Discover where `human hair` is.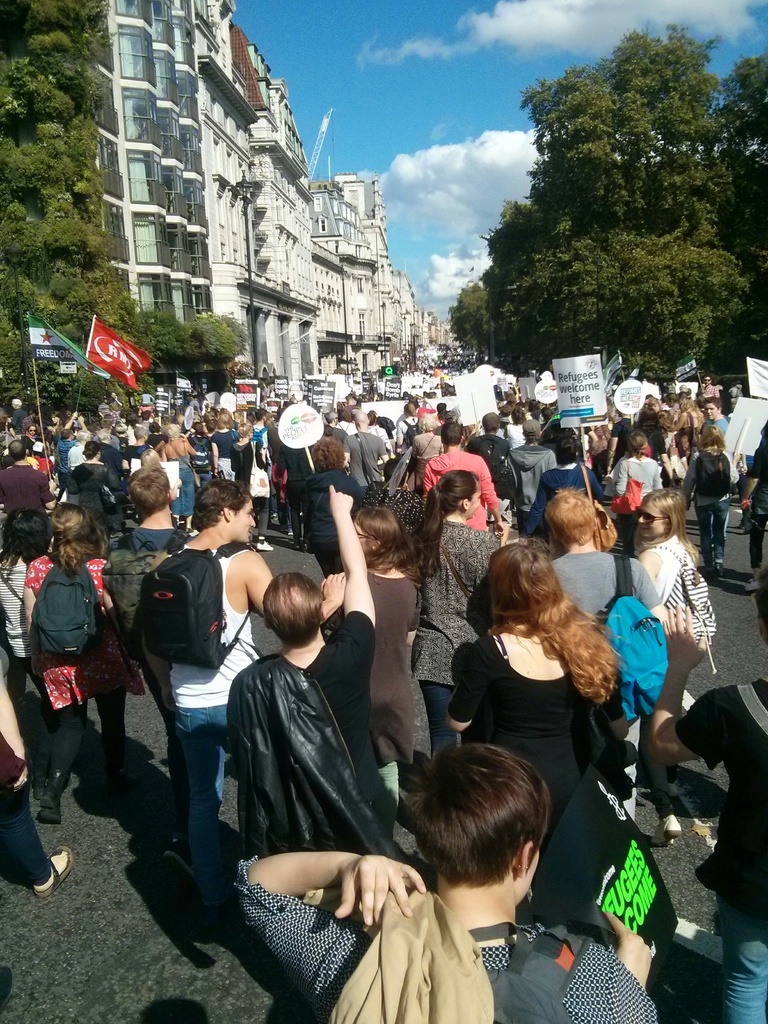
Discovered at Rect(191, 476, 254, 531).
